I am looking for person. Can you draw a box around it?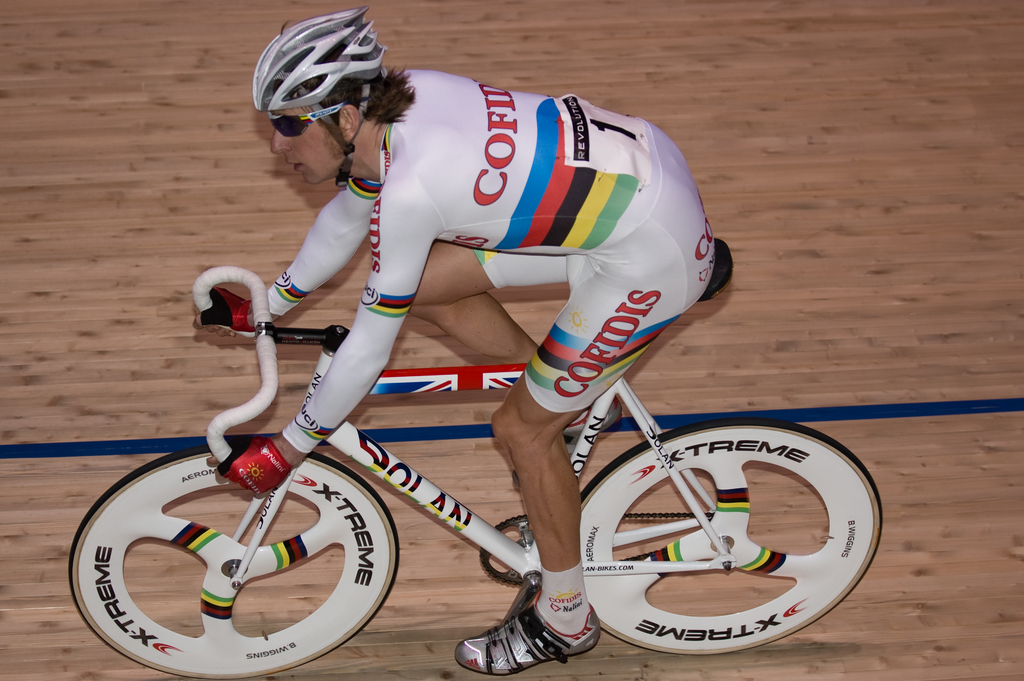
Sure, the bounding box is rect(198, 10, 717, 678).
